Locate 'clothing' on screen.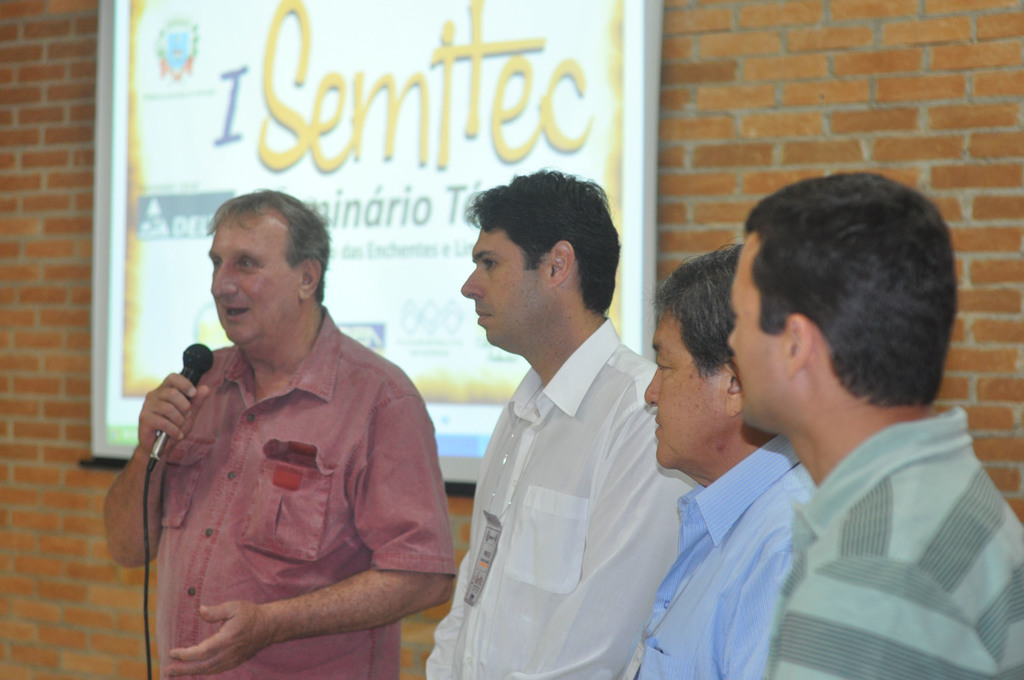
On screen at {"left": 753, "top": 402, "right": 1023, "bottom": 679}.
